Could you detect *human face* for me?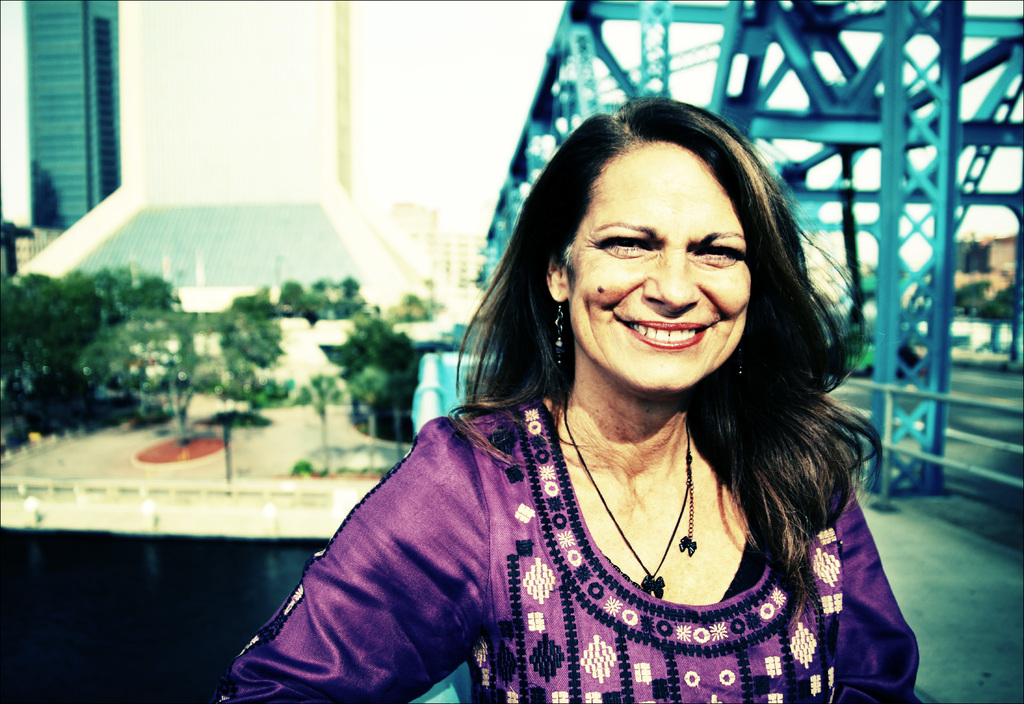
Detection result: 568, 138, 748, 398.
